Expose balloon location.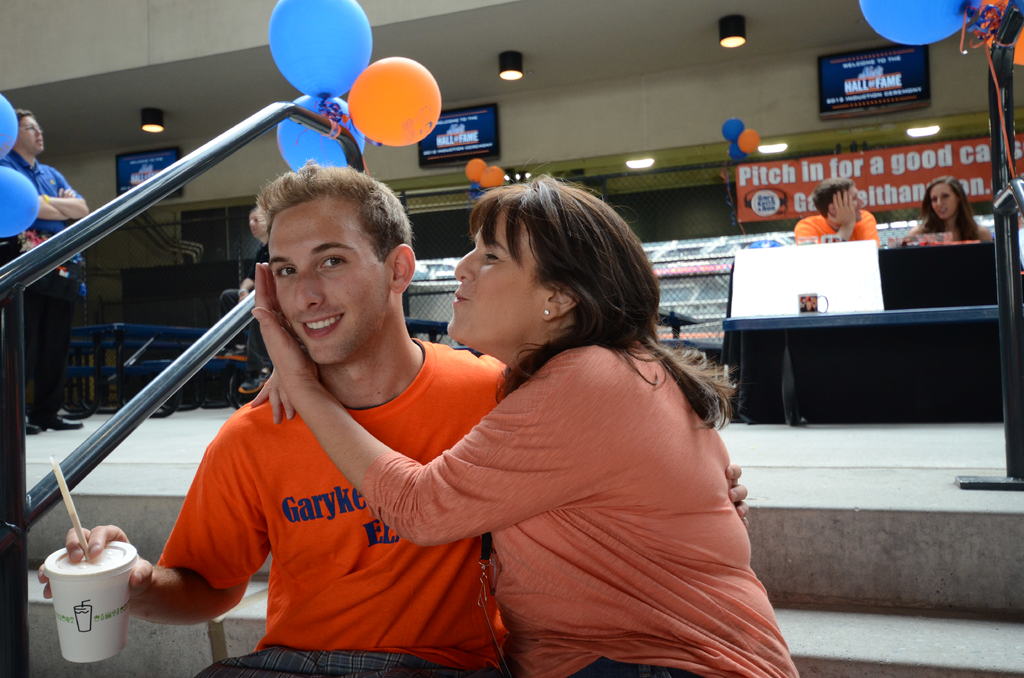
Exposed at left=276, top=92, right=369, bottom=170.
